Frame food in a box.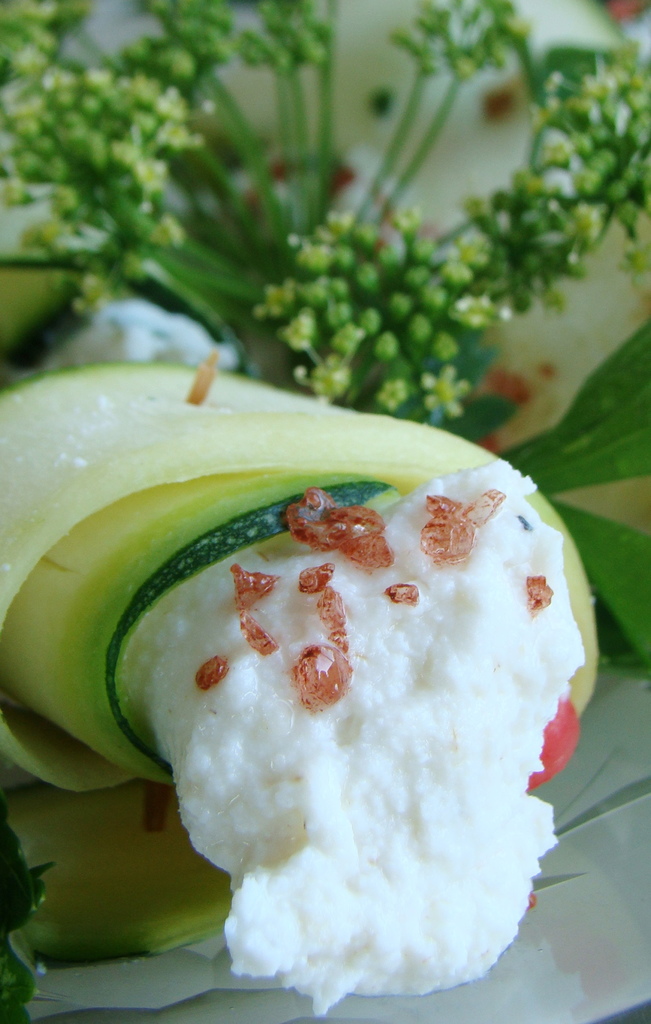
pyautogui.locateOnScreen(31, 321, 572, 1014).
